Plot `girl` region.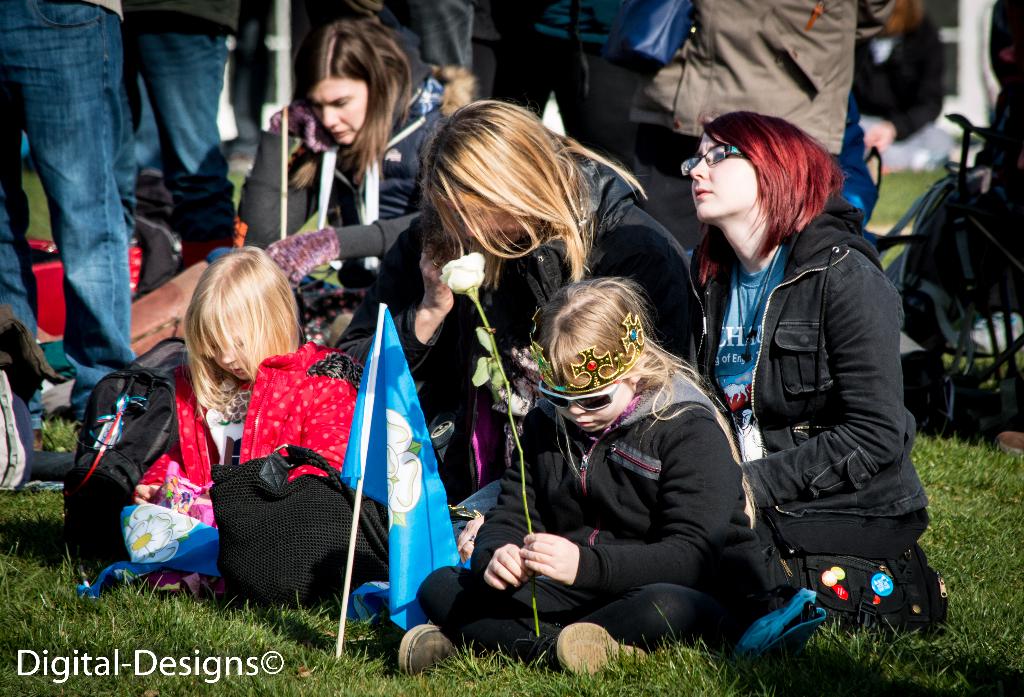
Plotted at region(388, 273, 775, 675).
